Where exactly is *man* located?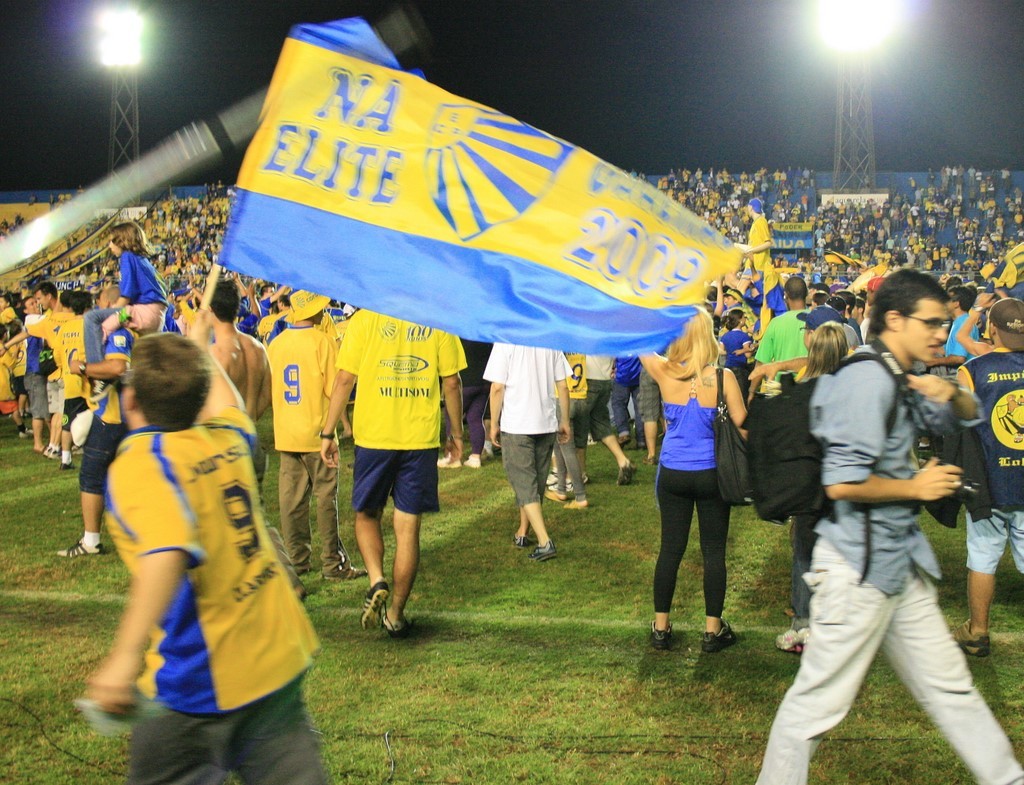
Its bounding box is 481,340,569,558.
